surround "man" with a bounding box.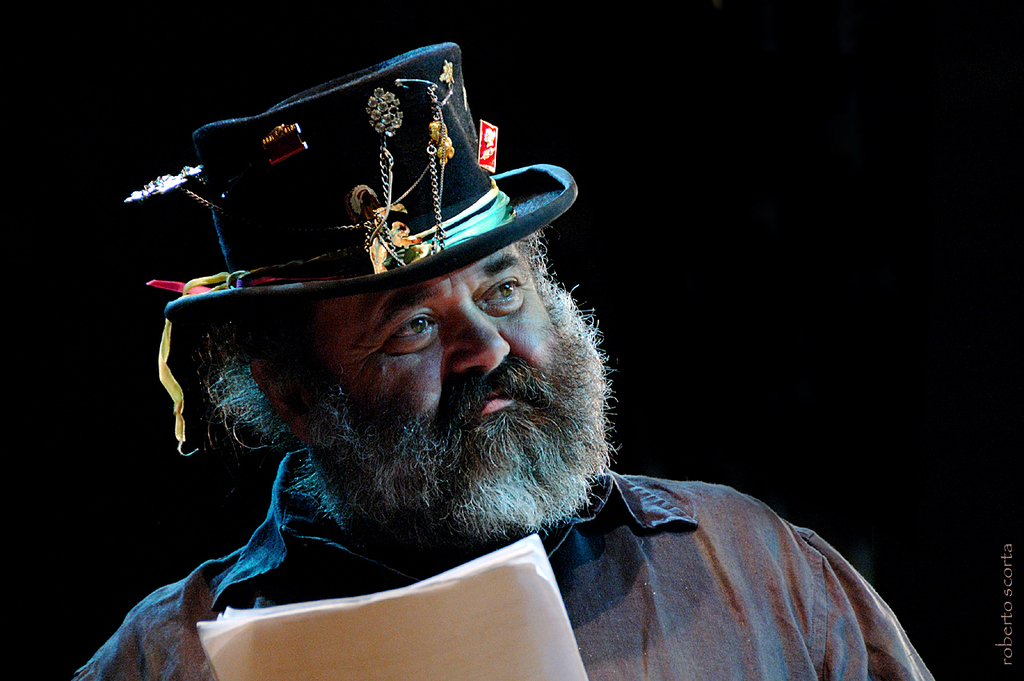
[82, 49, 890, 673].
